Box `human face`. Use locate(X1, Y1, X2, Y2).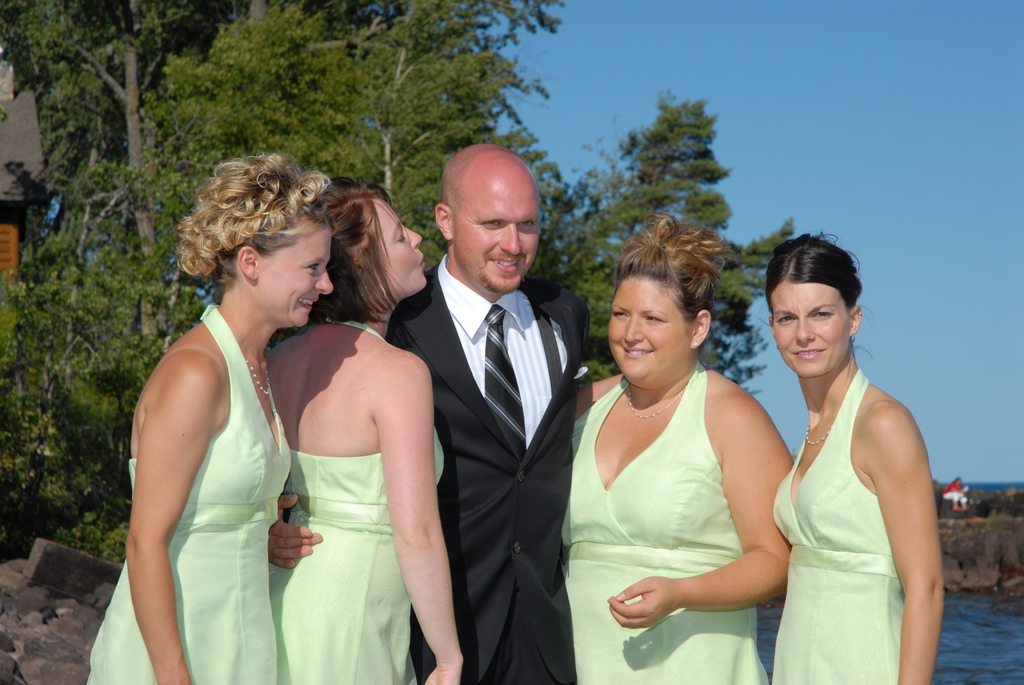
locate(253, 221, 339, 330).
